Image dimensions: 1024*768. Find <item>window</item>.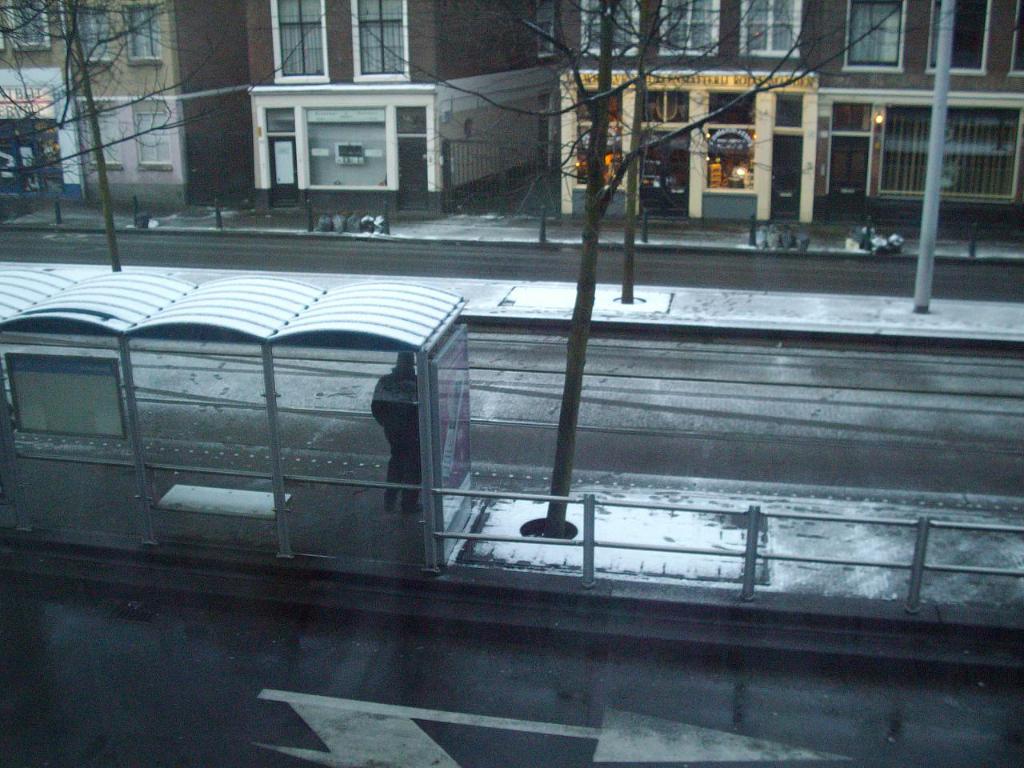
(x1=578, y1=90, x2=624, y2=186).
